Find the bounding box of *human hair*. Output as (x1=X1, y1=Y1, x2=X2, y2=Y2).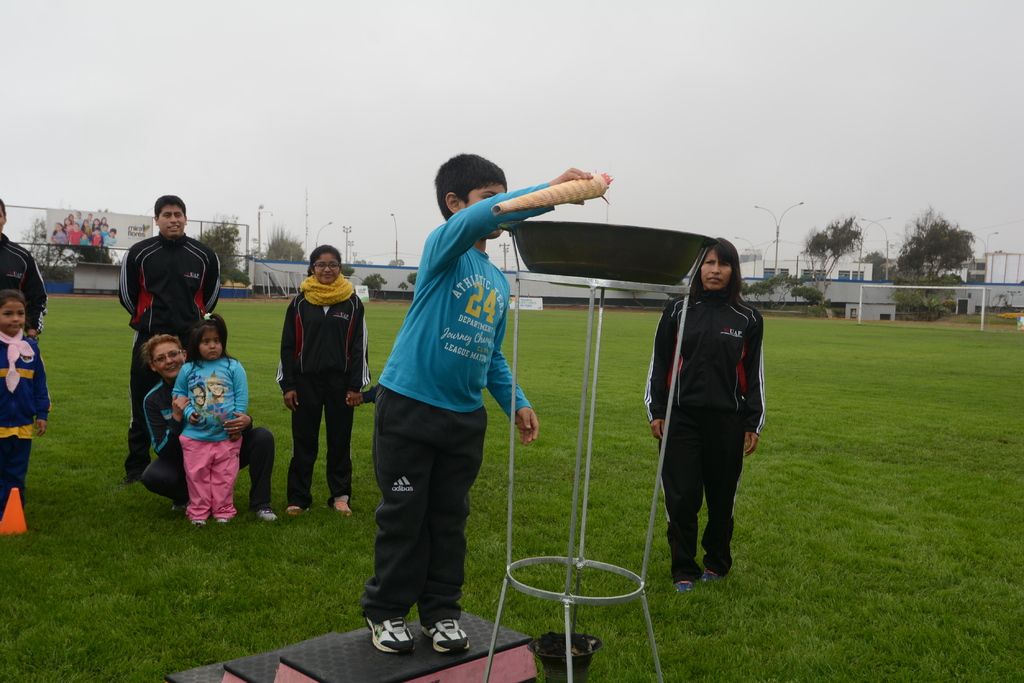
(x1=95, y1=228, x2=101, y2=232).
